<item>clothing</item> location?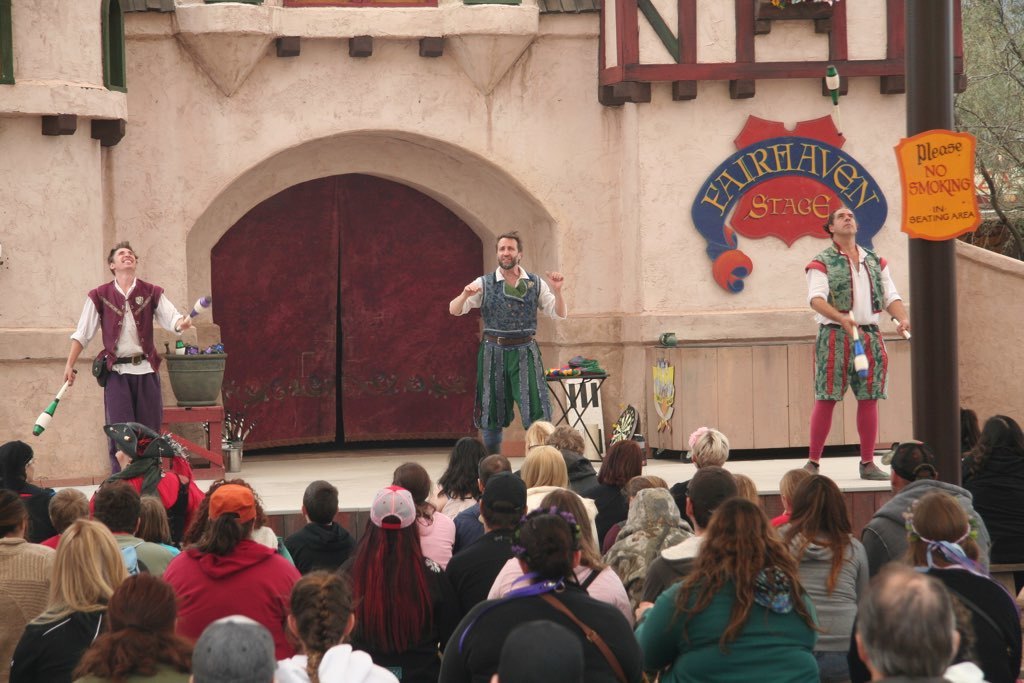
l=8, t=595, r=118, b=682
